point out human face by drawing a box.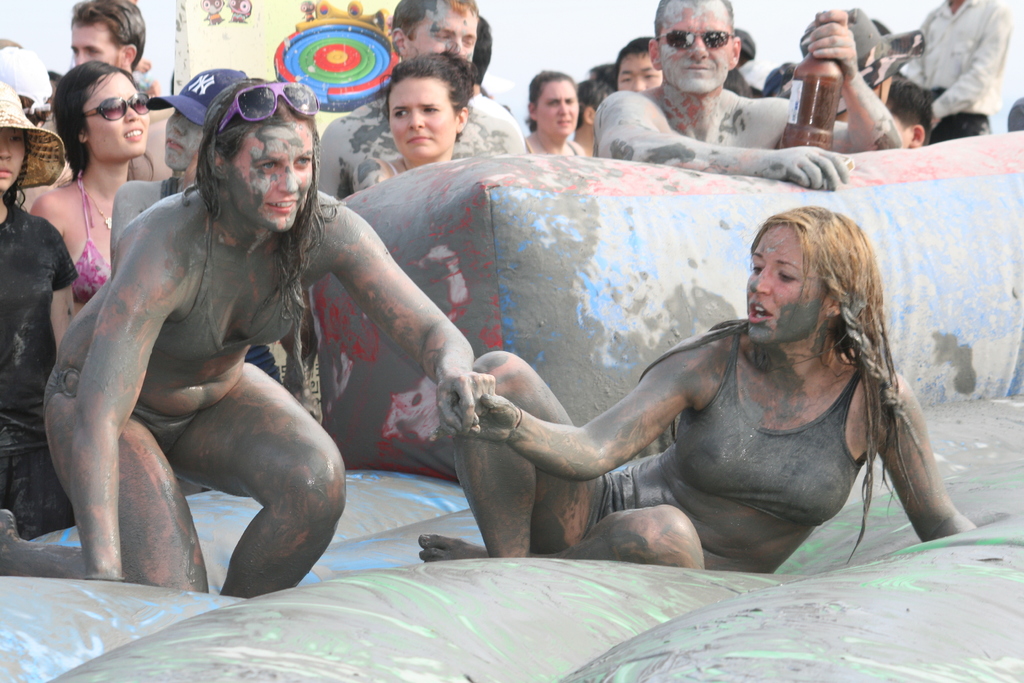
l=0, t=128, r=26, b=189.
